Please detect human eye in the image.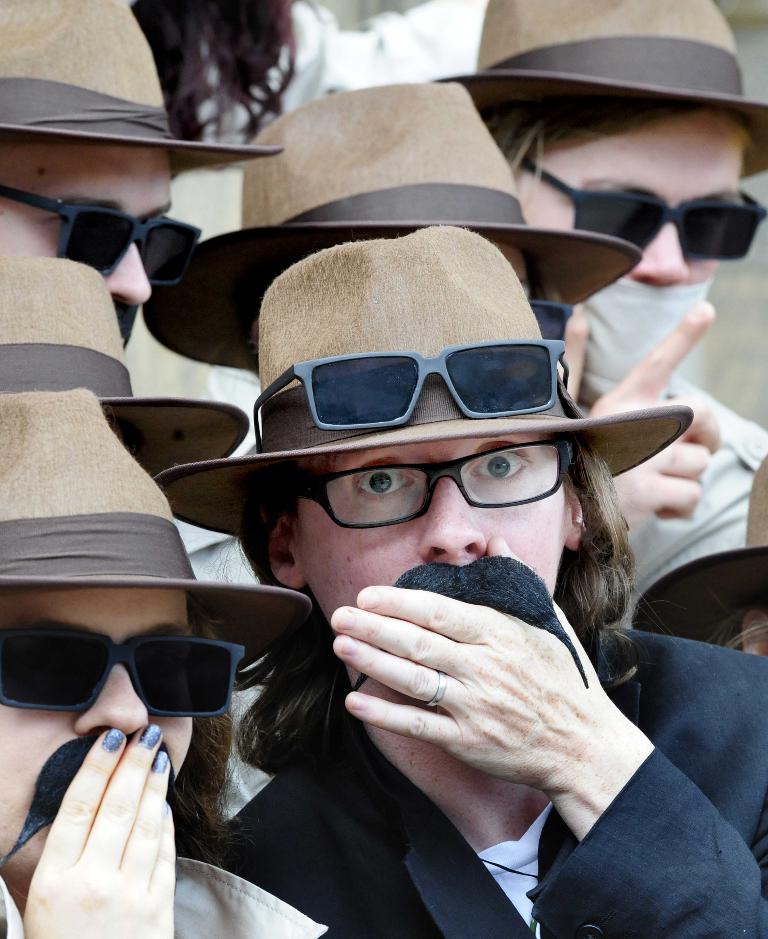
[467, 440, 530, 474].
